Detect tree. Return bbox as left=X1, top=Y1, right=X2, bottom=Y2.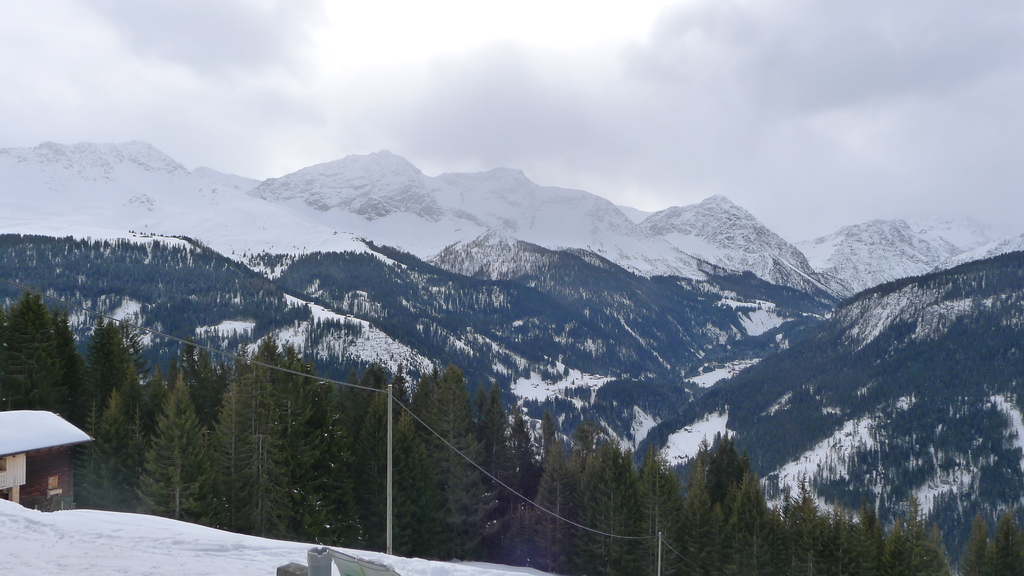
left=155, top=388, right=214, bottom=518.
